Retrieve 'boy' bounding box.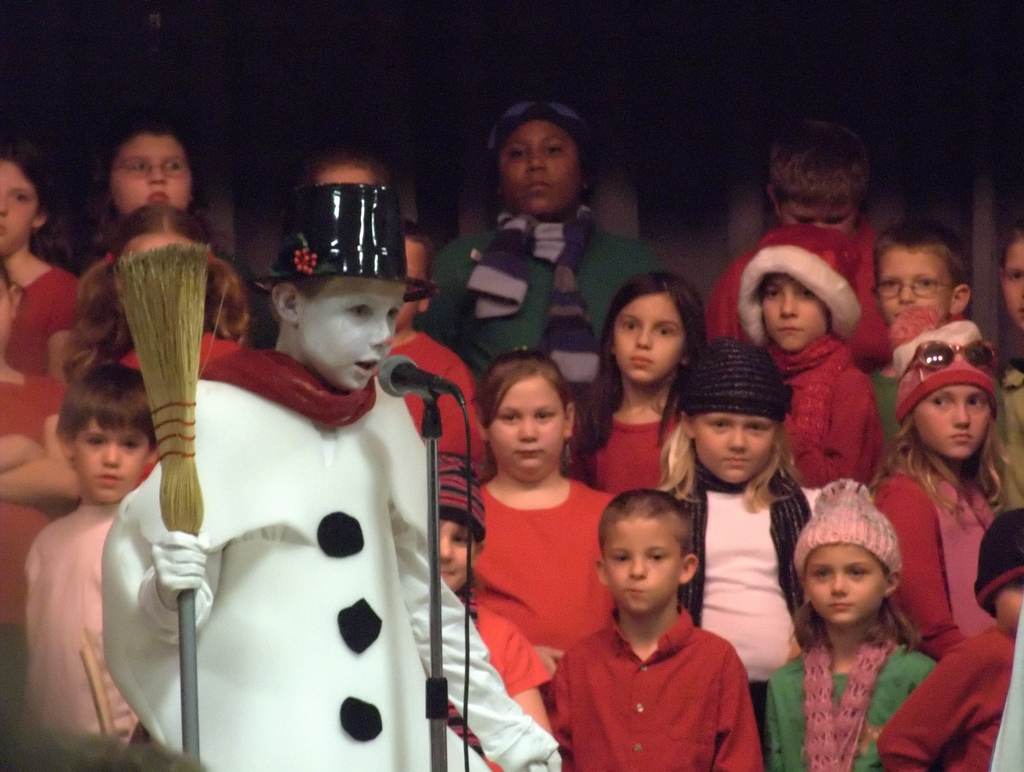
Bounding box: 542:488:765:771.
